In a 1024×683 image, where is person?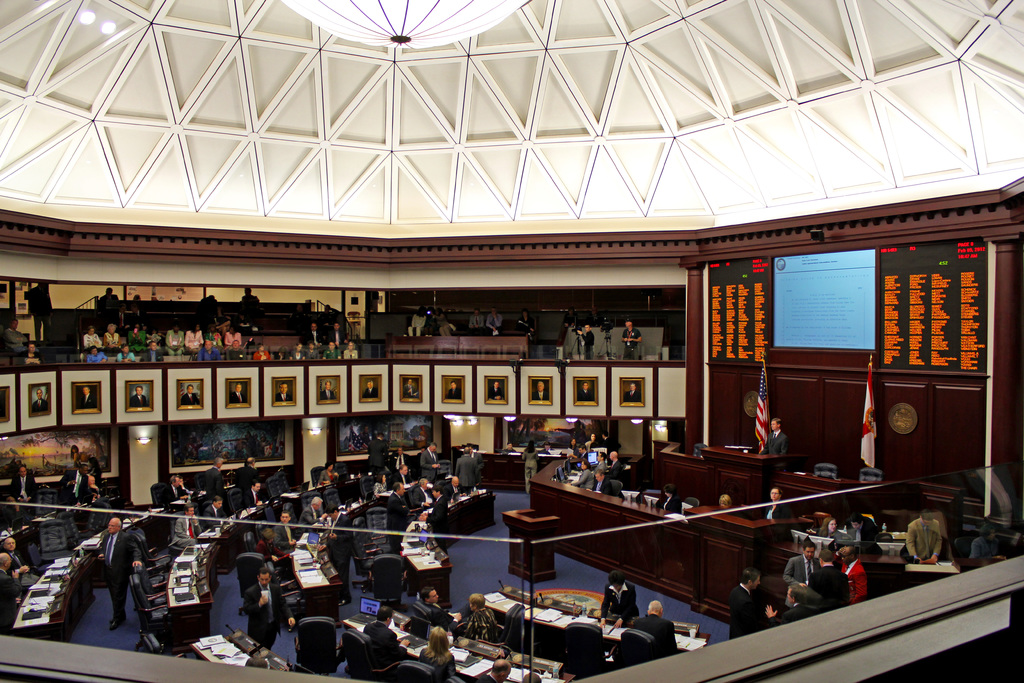
(972, 525, 1007, 562).
